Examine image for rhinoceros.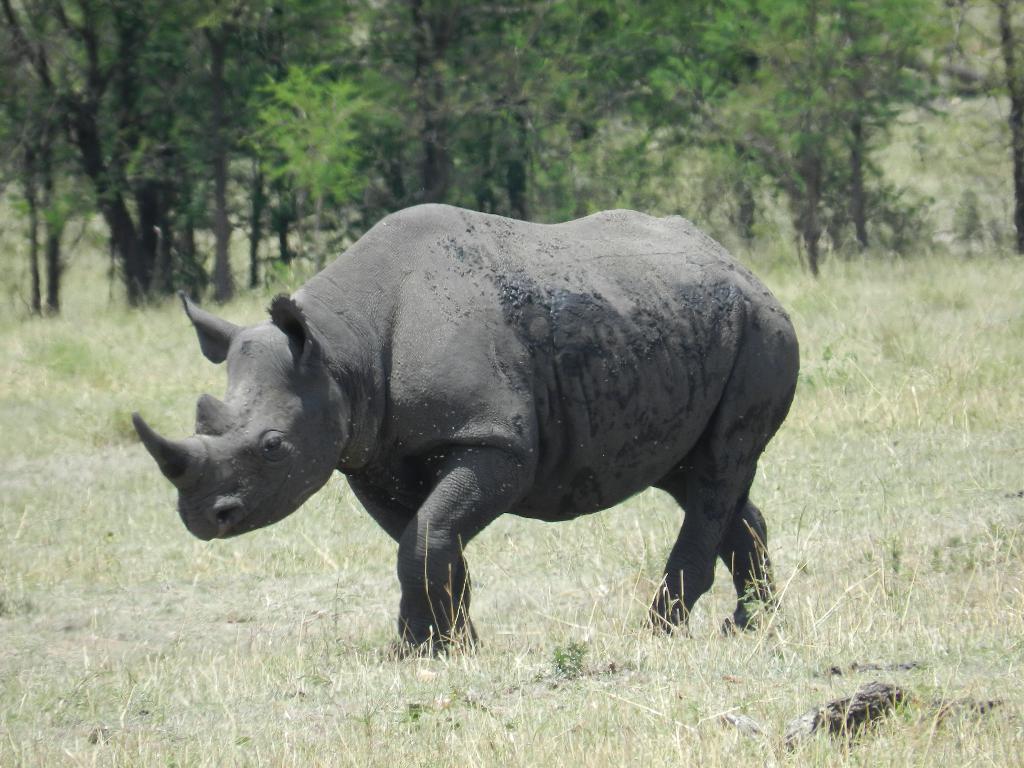
Examination result: [left=125, top=194, right=805, bottom=668].
